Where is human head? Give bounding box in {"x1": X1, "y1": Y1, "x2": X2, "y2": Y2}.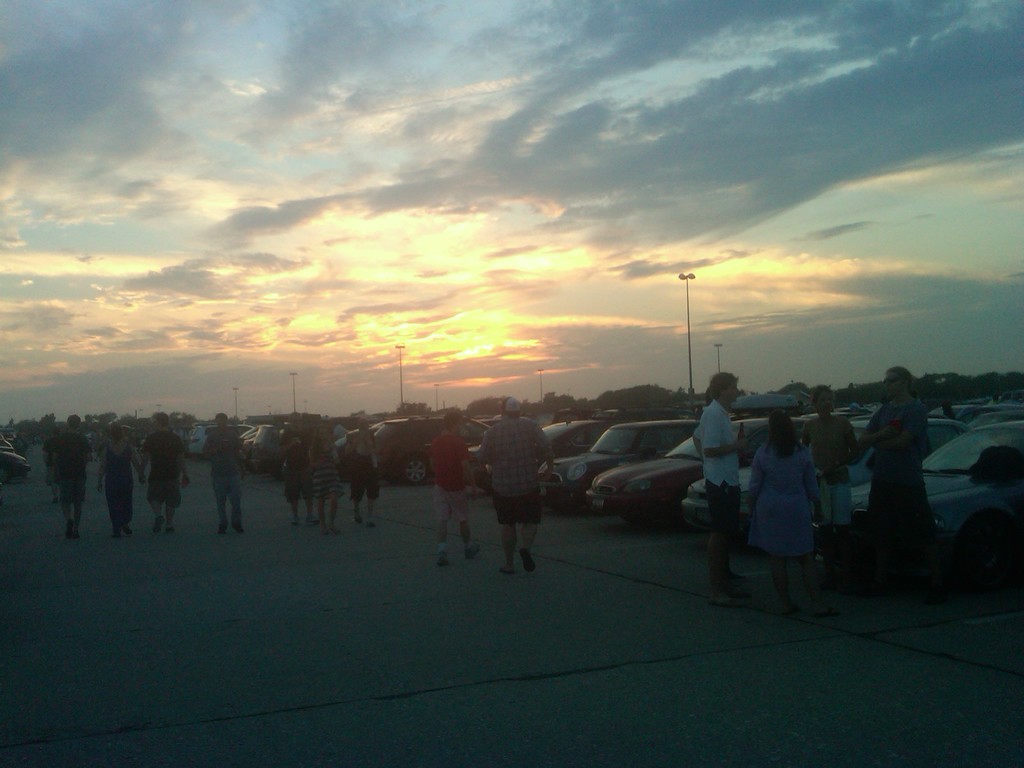
{"x1": 707, "y1": 372, "x2": 739, "y2": 403}.
